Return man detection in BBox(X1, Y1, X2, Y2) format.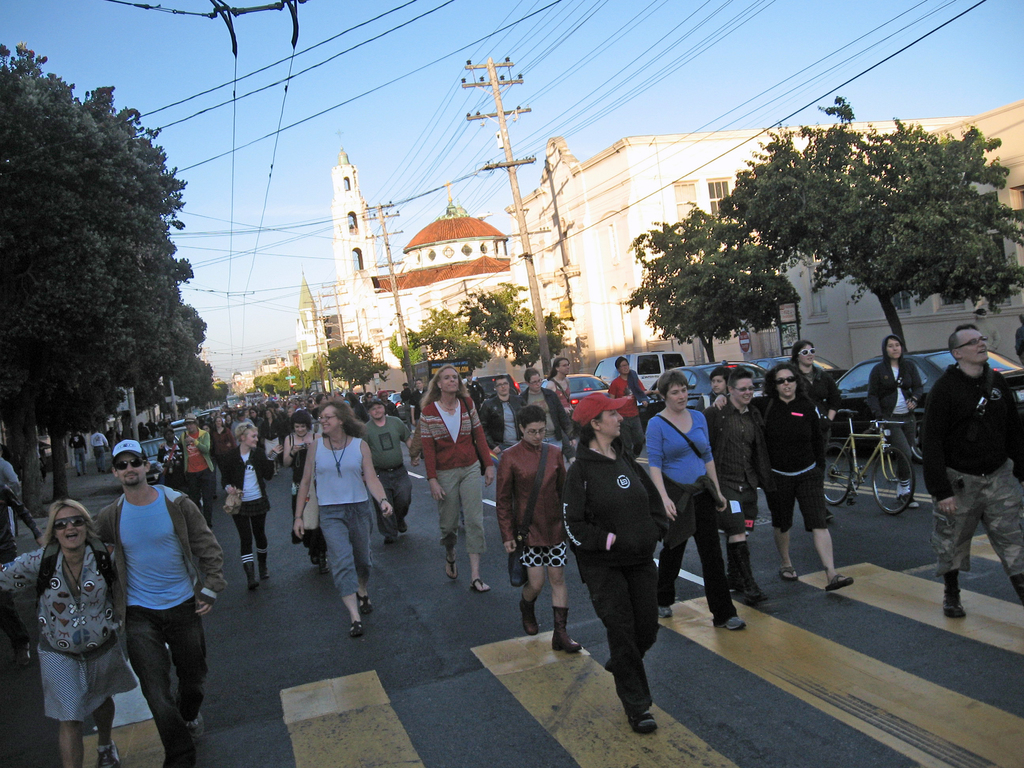
BBox(361, 399, 415, 541).
